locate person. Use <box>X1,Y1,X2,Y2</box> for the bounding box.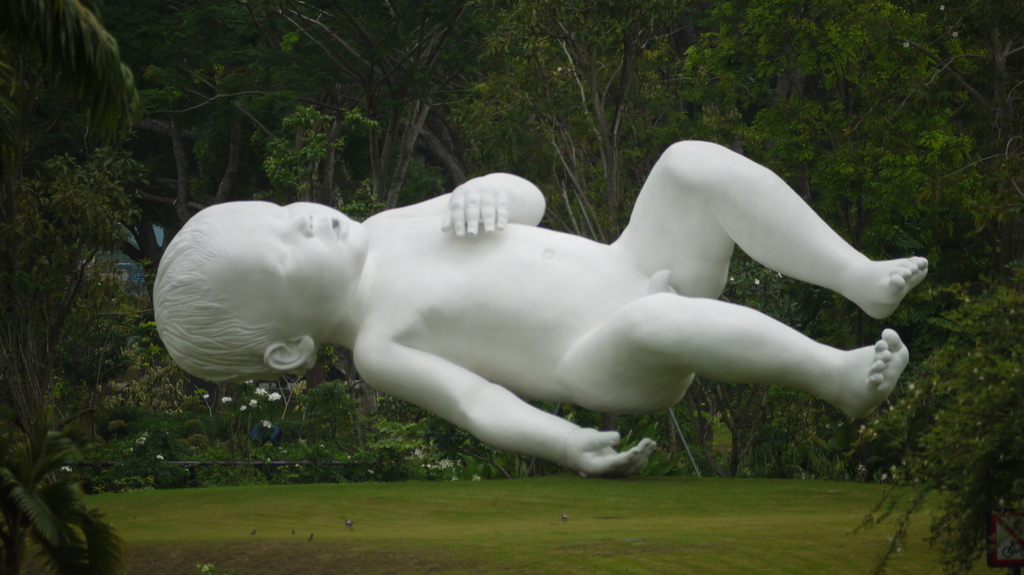
<box>289,107,935,491</box>.
